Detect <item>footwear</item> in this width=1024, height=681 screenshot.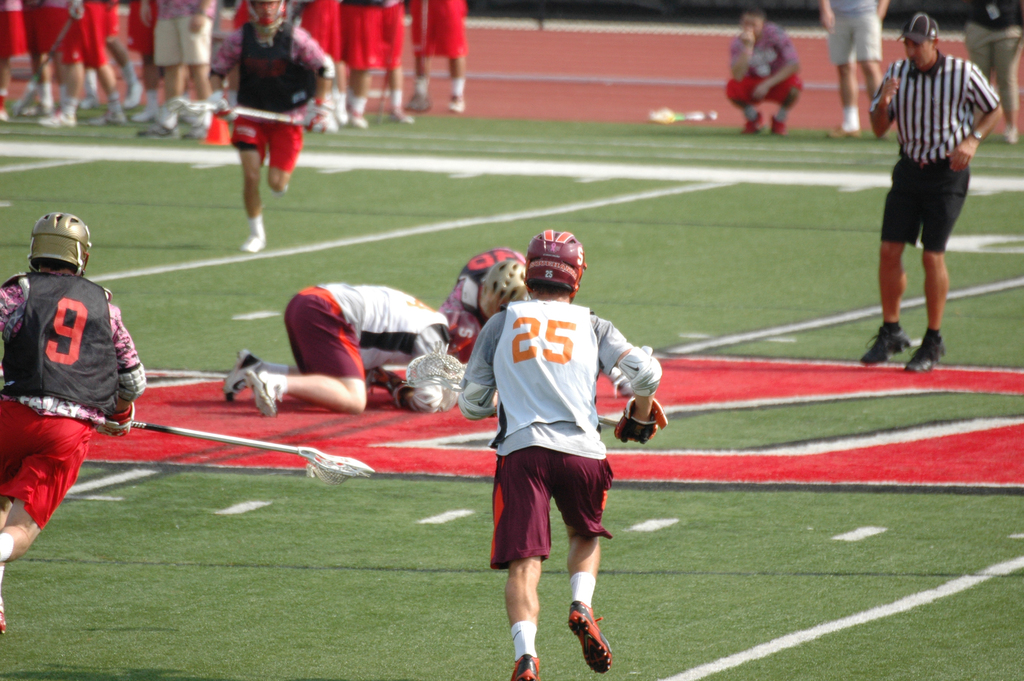
Detection: pyautogui.locateOnScreen(135, 101, 159, 119).
